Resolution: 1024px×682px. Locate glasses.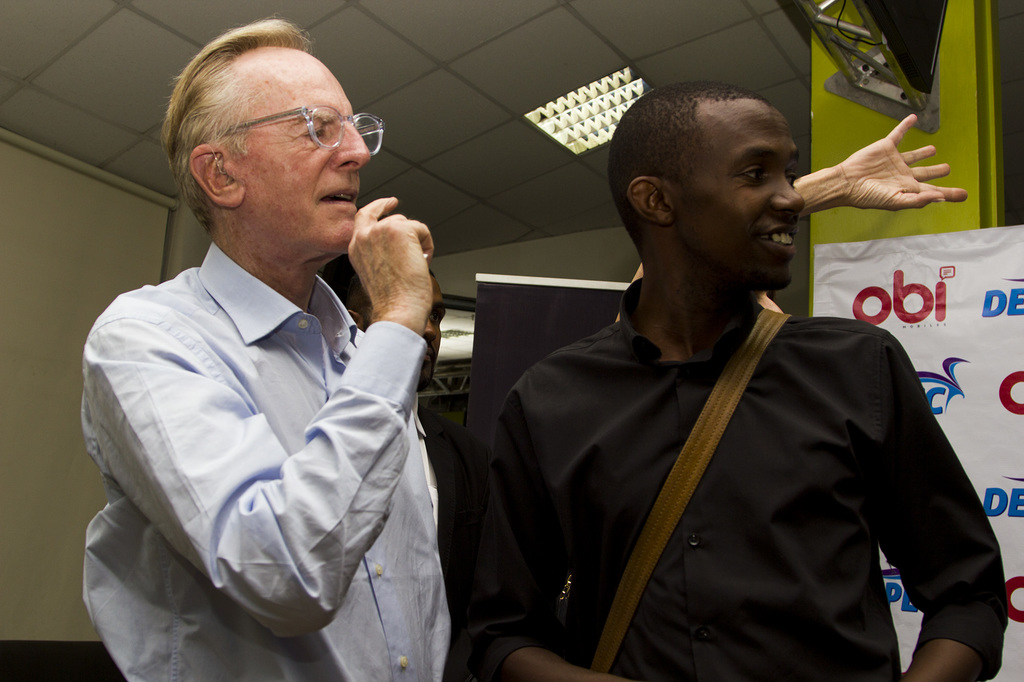
<box>213,101,378,159</box>.
